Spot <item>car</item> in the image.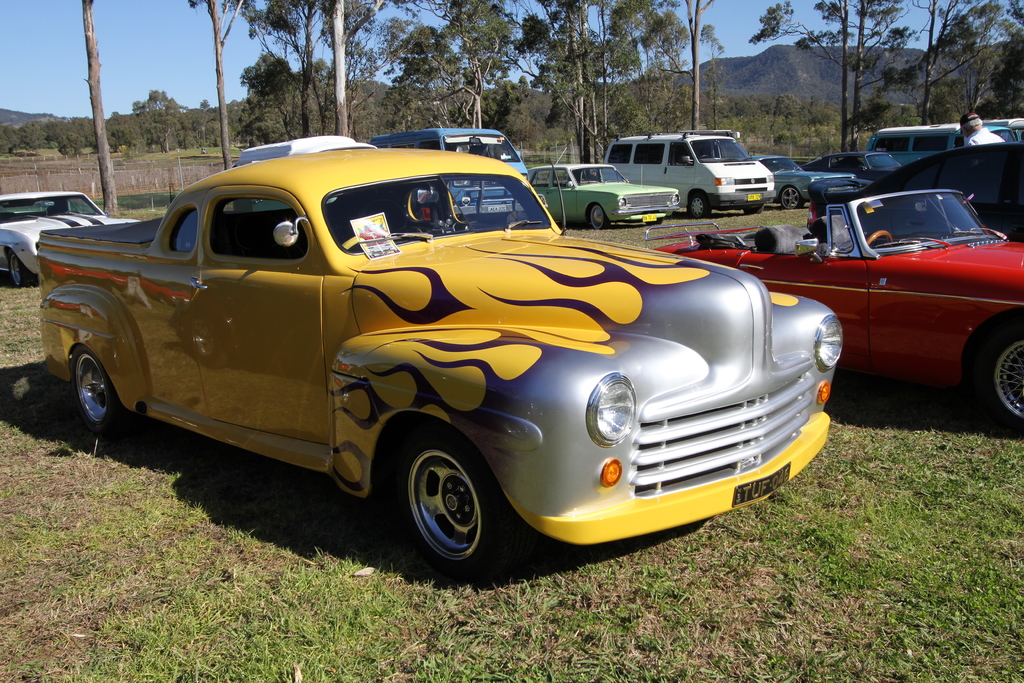
<item>car</item> found at {"x1": 804, "y1": 139, "x2": 897, "y2": 202}.
